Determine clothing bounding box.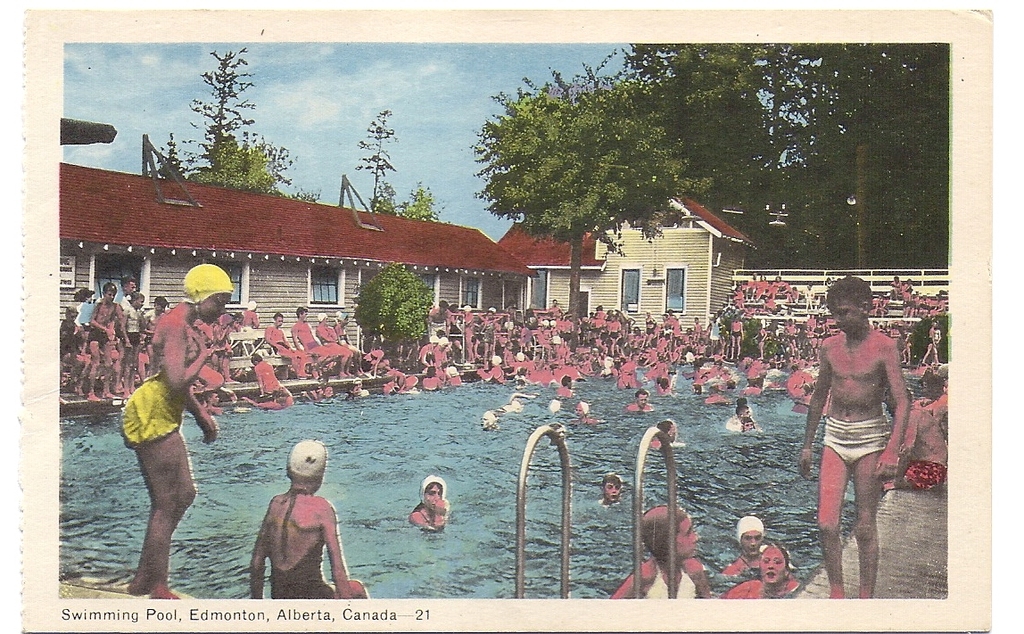
Determined: [left=119, top=372, right=186, bottom=450].
